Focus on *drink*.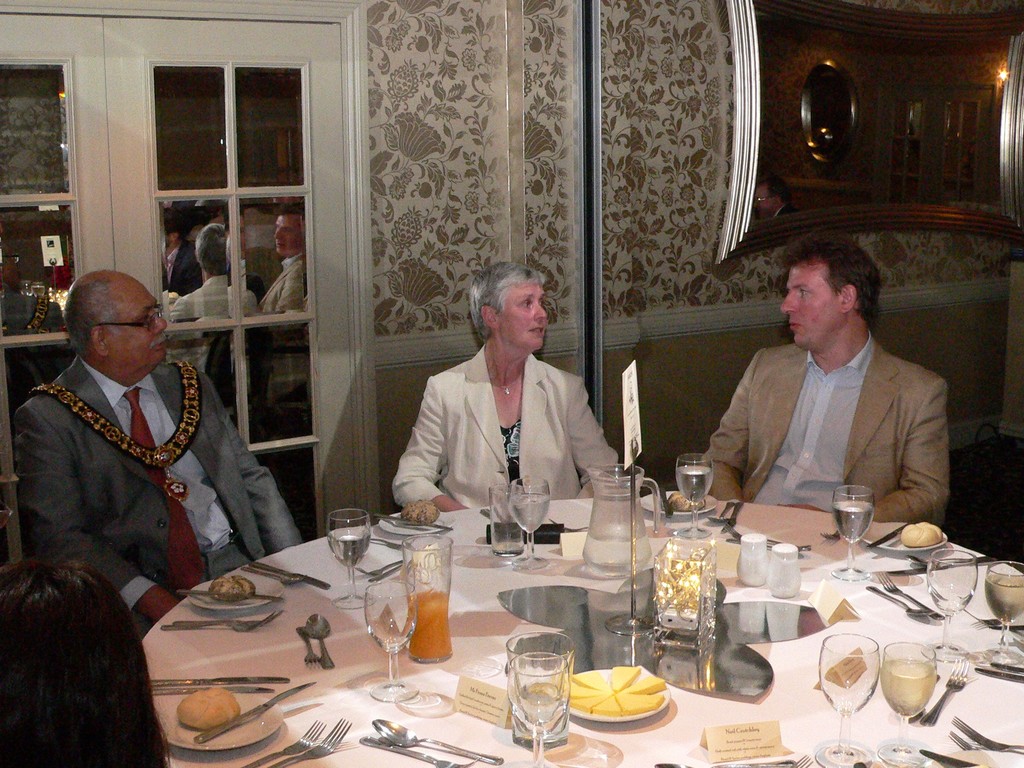
Focused at bbox=(491, 520, 524, 559).
